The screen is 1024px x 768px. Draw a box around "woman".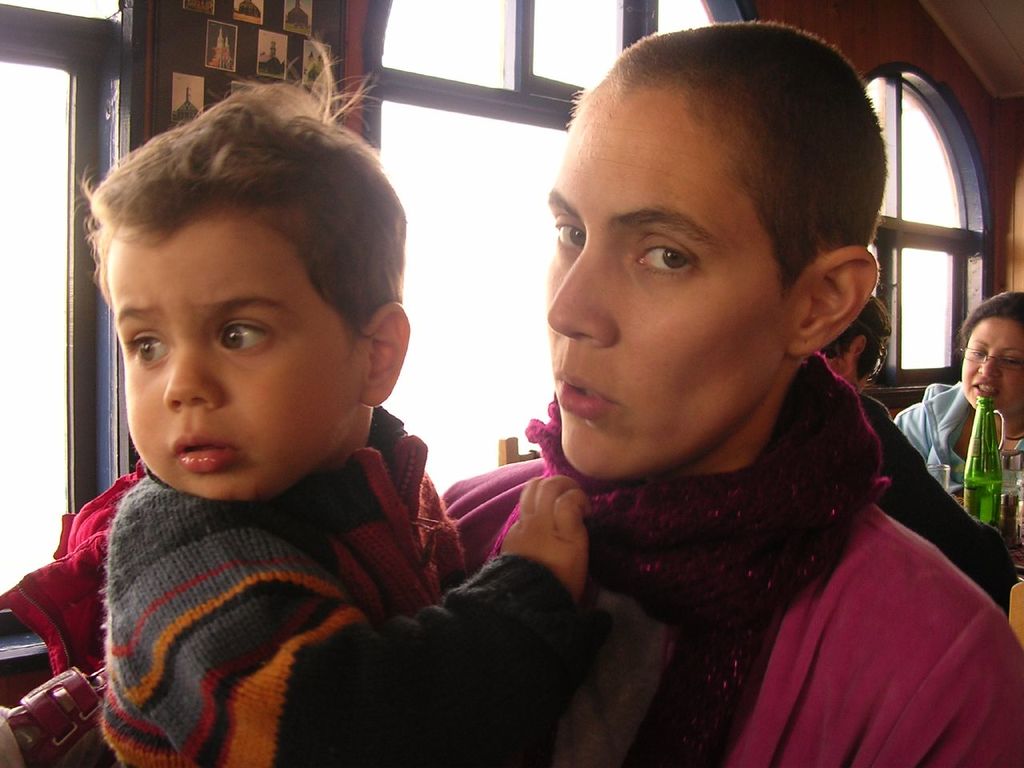
l=887, t=287, r=1023, b=511.
